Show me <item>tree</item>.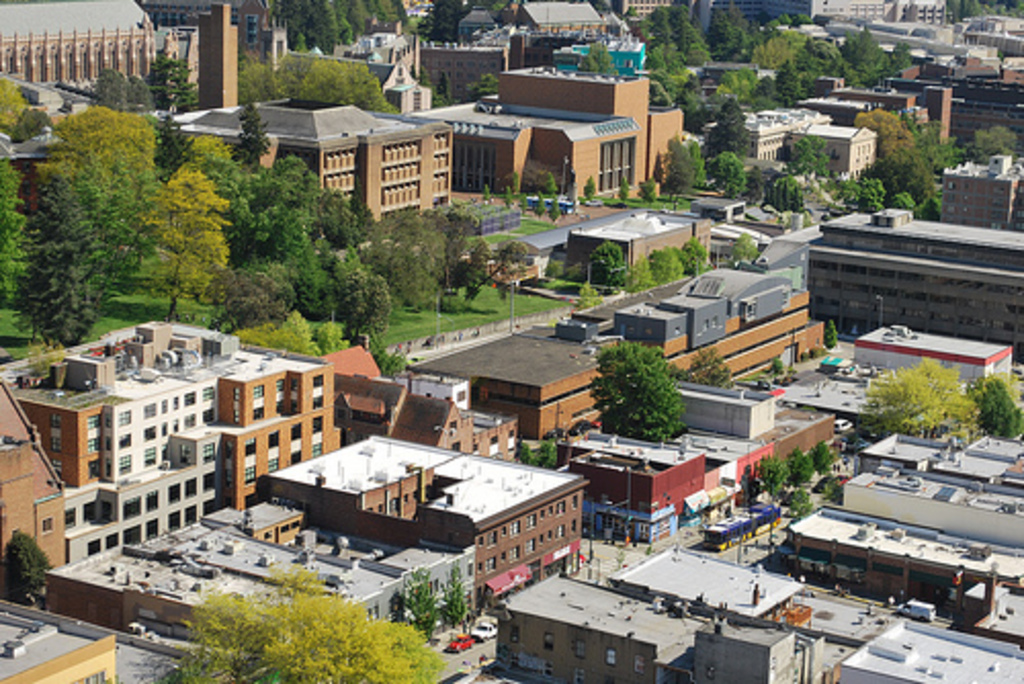
<item>tree</item> is here: 580 268 596 309.
